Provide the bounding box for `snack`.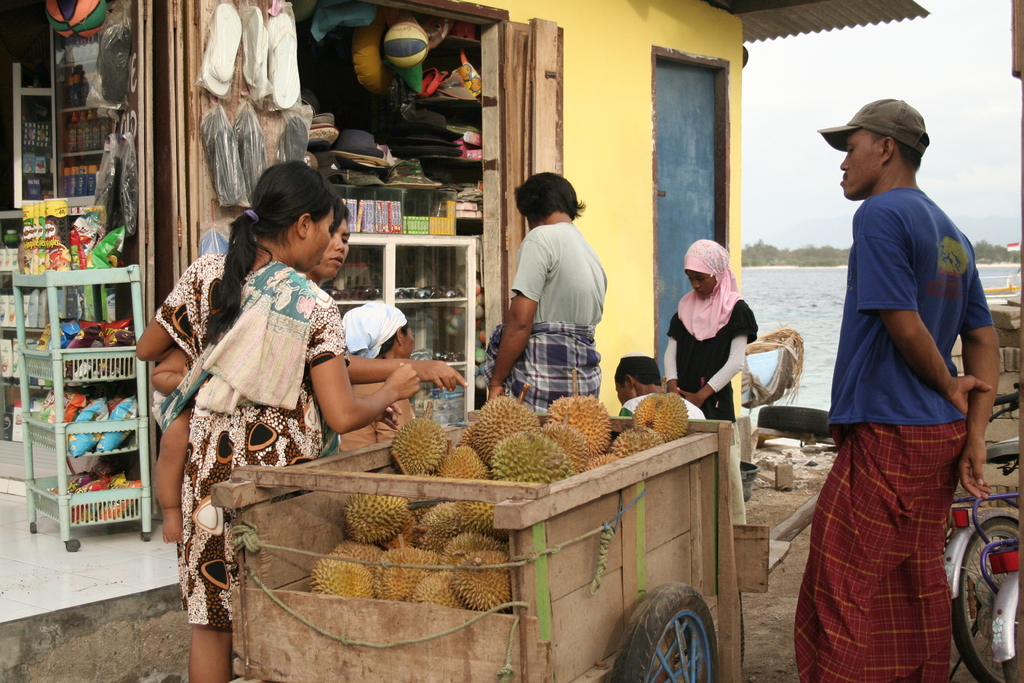
locate(59, 206, 99, 257).
